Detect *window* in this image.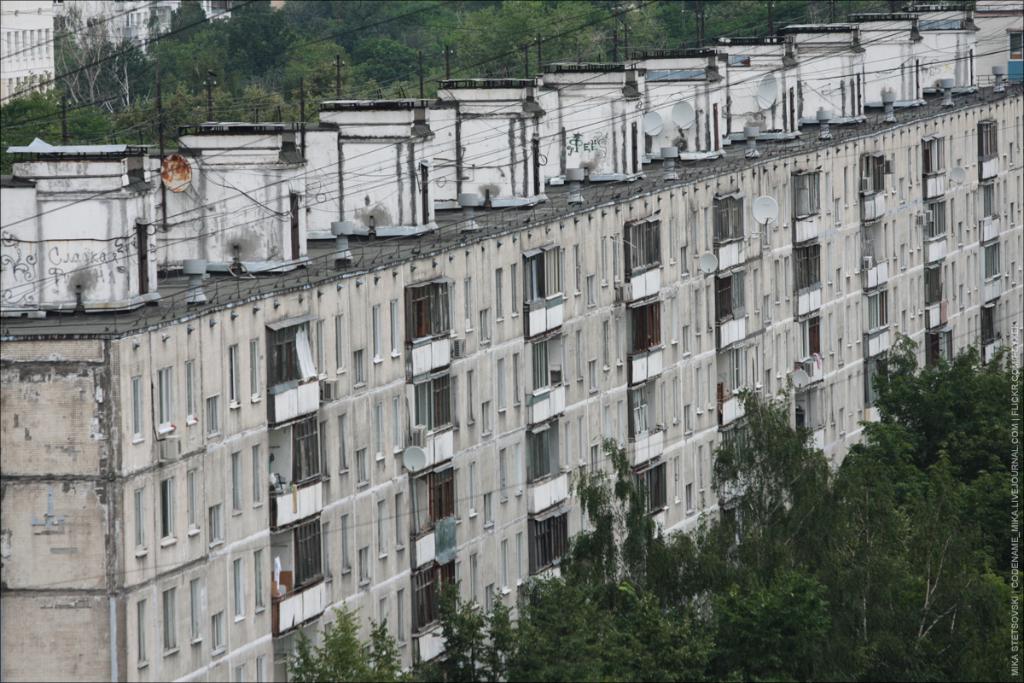
Detection: [left=980, top=291, right=1000, bottom=365].
